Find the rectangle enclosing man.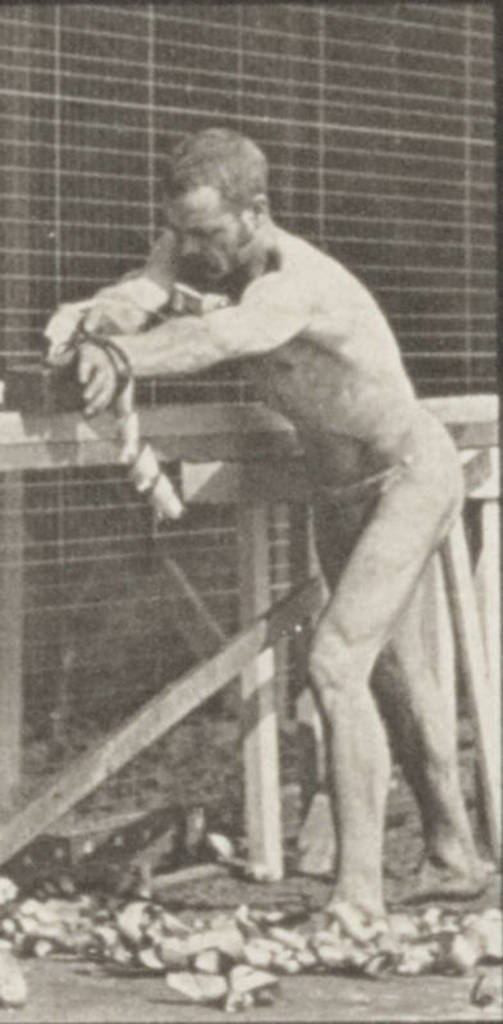
[left=61, top=116, right=462, bottom=945].
